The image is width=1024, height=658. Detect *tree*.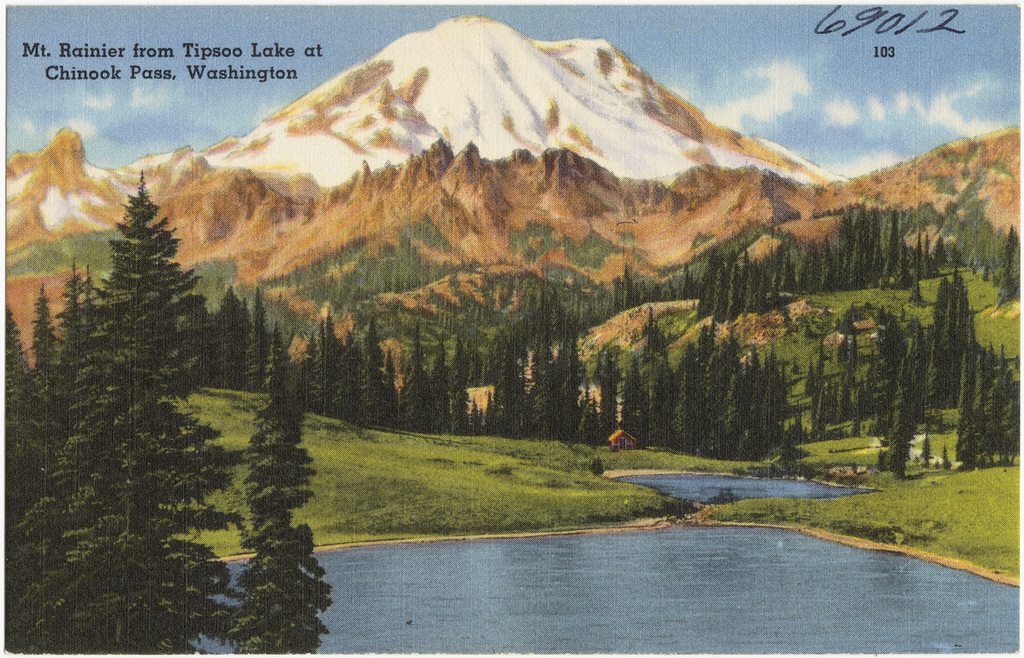
Detection: <region>815, 332, 824, 376</region>.
